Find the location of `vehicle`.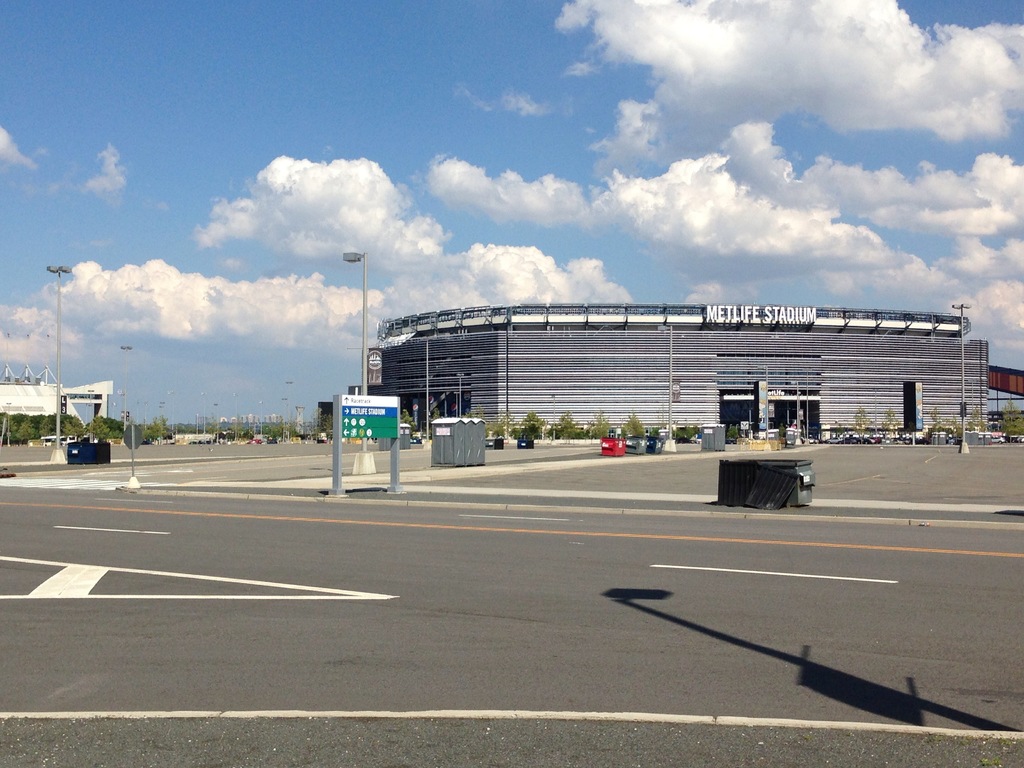
Location: BBox(38, 433, 79, 448).
